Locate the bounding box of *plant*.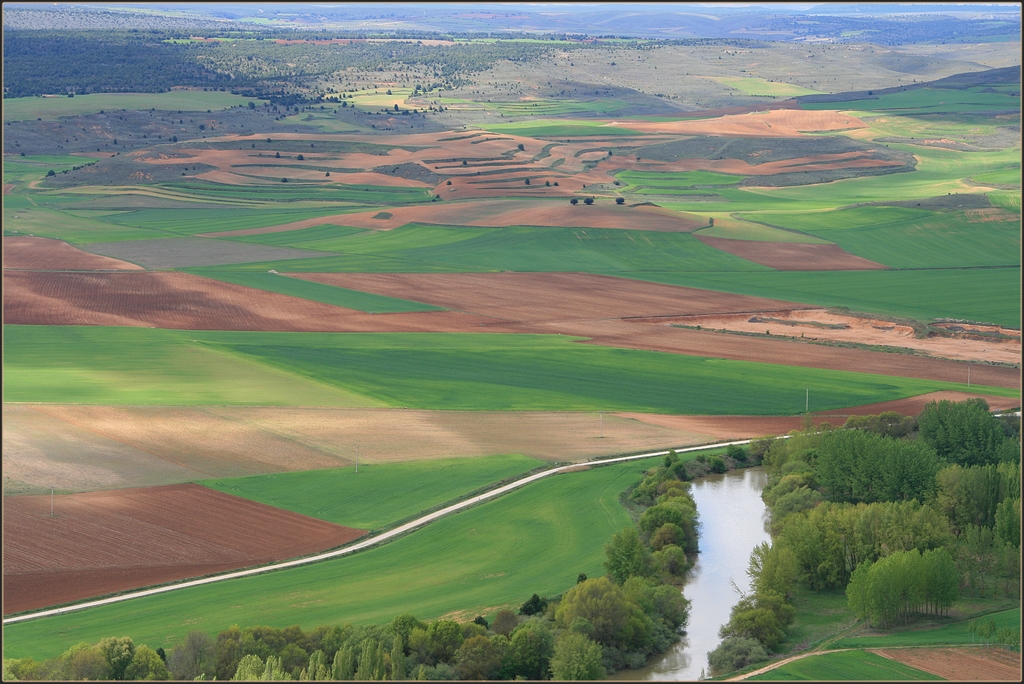
Bounding box: 105, 634, 138, 681.
